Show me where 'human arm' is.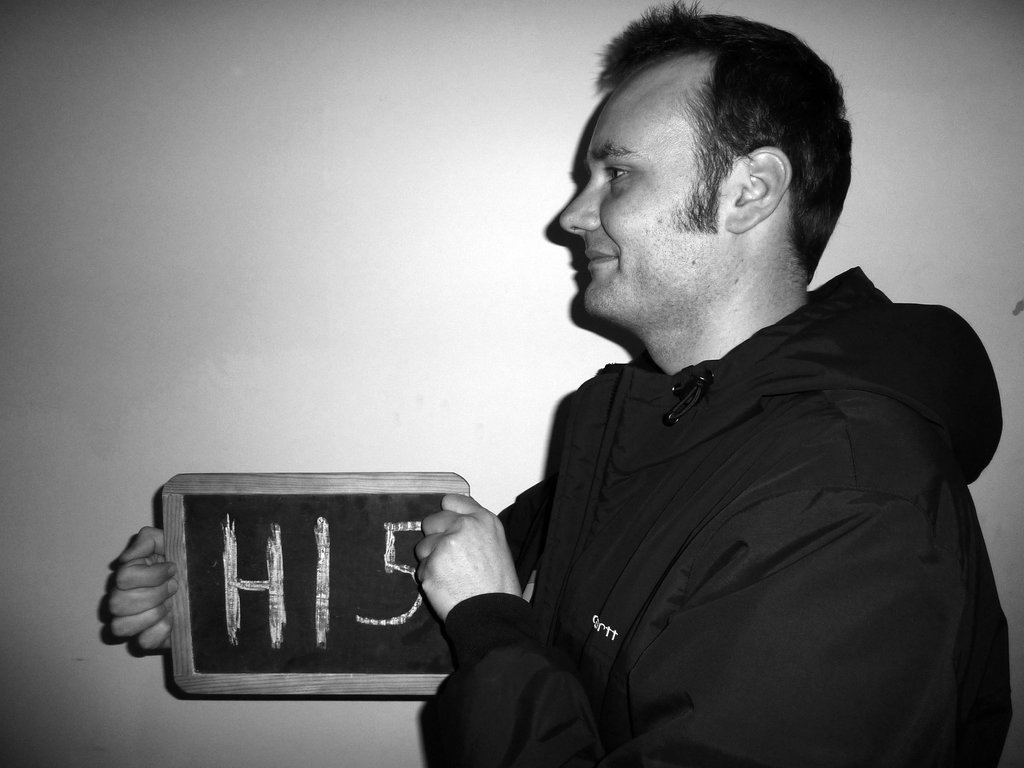
'human arm' is at (93, 436, 549, 691).
